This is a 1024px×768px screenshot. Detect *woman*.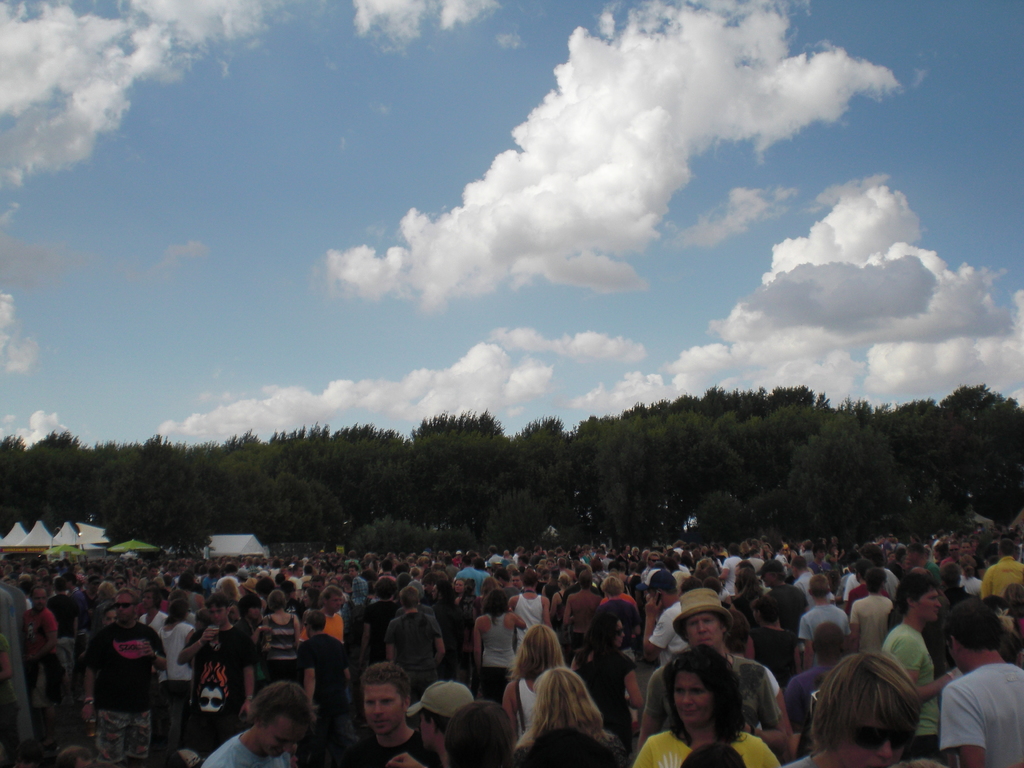
pyautogui.locateOnScreen(570, 558, 583, 577).
